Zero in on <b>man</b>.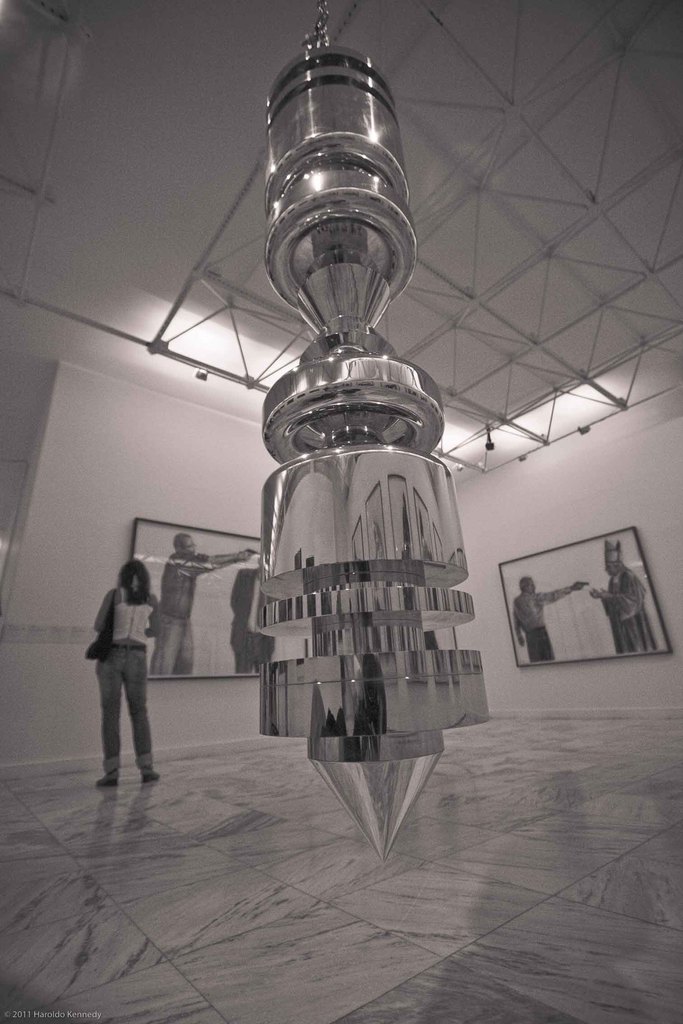
Zeroed in: box=[516, 573, 586, 665].
